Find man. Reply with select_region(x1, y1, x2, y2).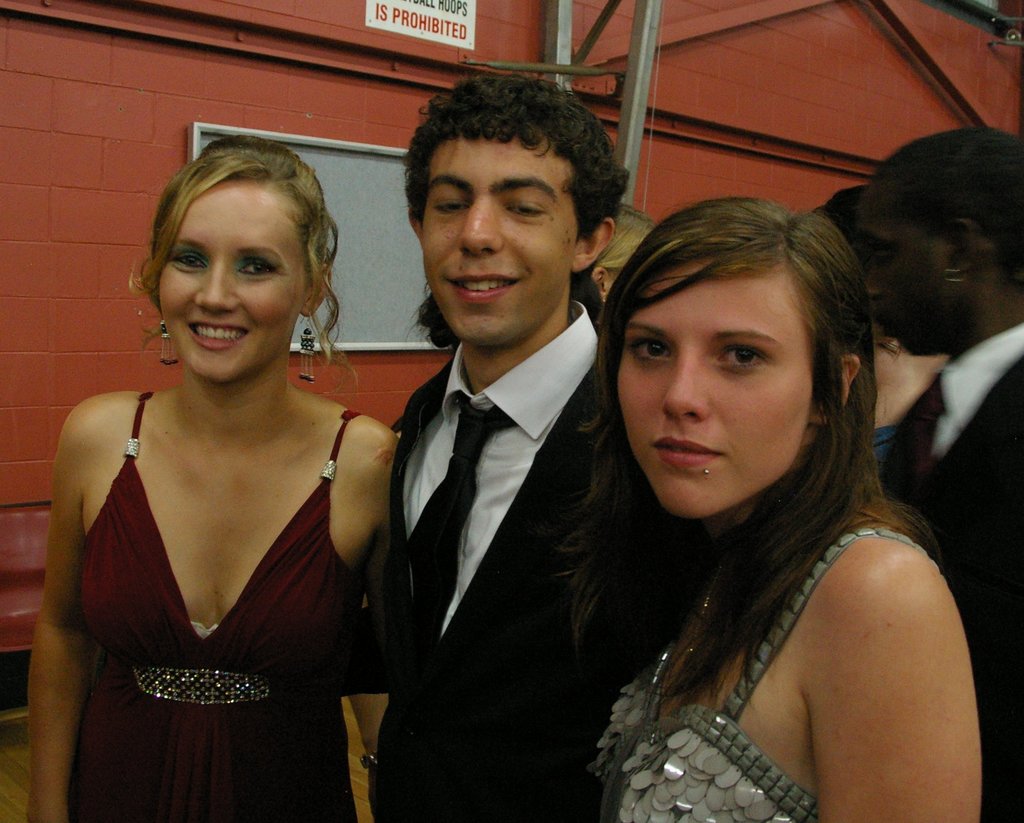
select_region(858, 128, 1023, 822).
